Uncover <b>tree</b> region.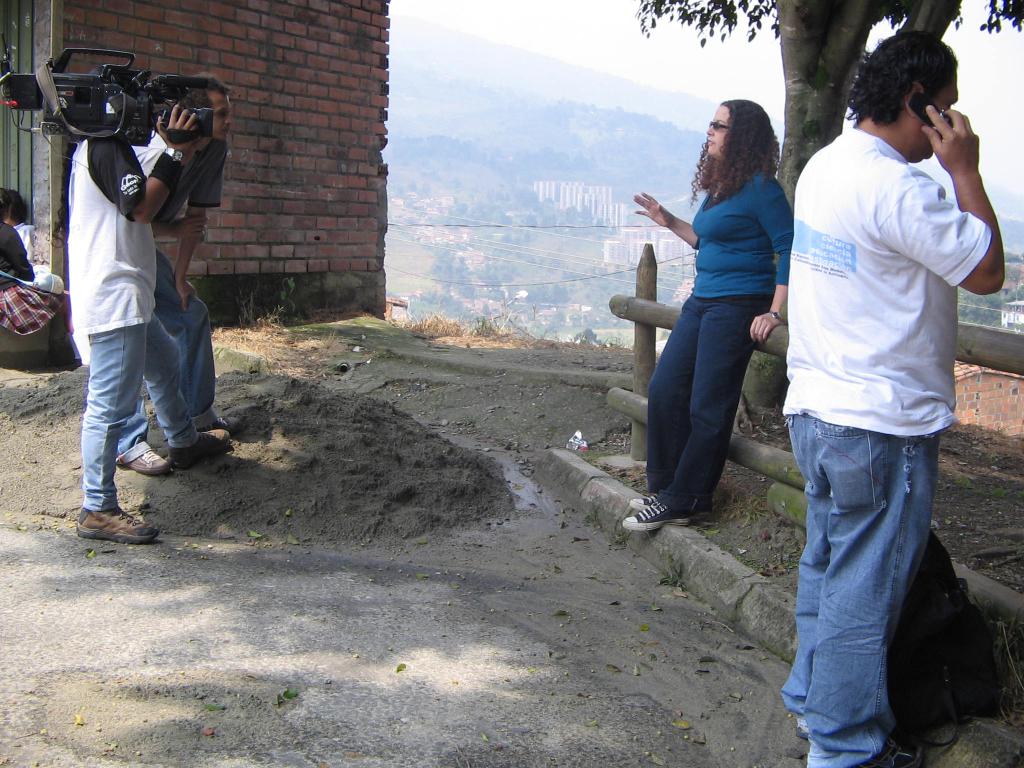
Uncovered: x1=633, y1=0, x2=1023, y2=431.
